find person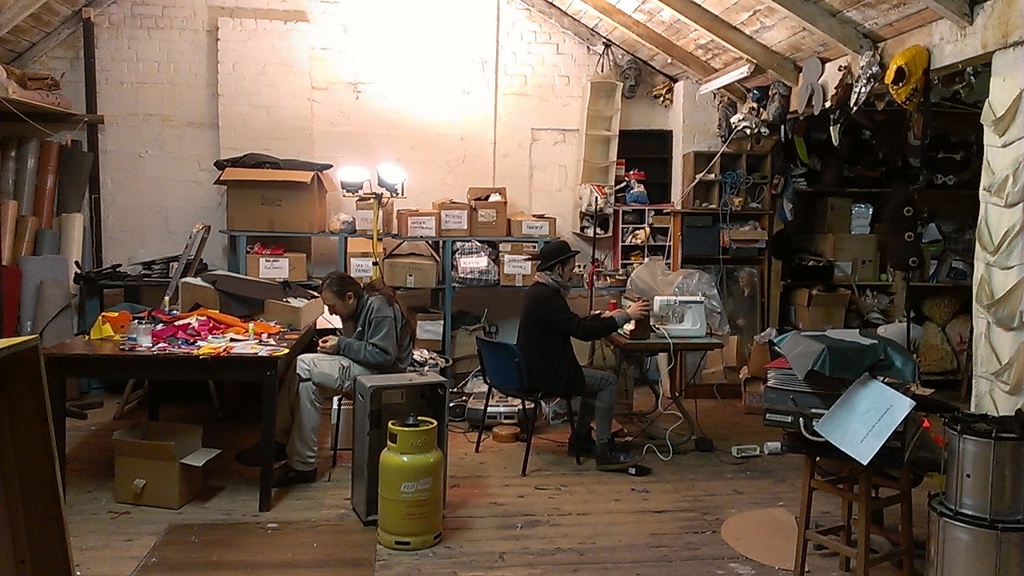
256 270 416 490
